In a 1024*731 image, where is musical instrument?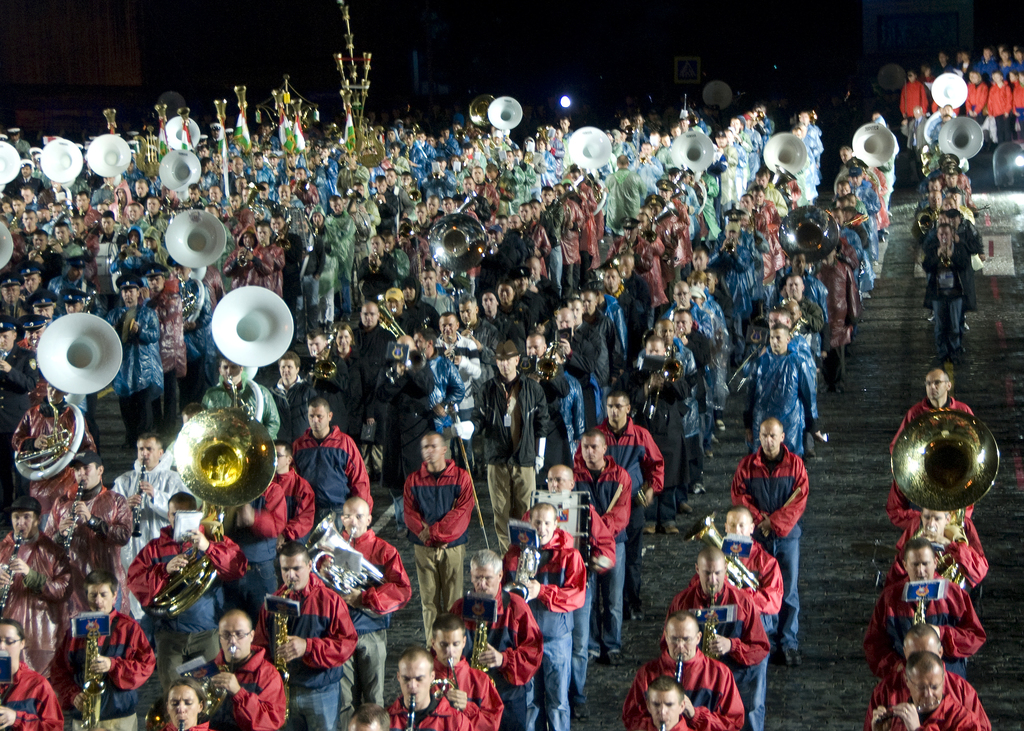
86,134,132,182.
